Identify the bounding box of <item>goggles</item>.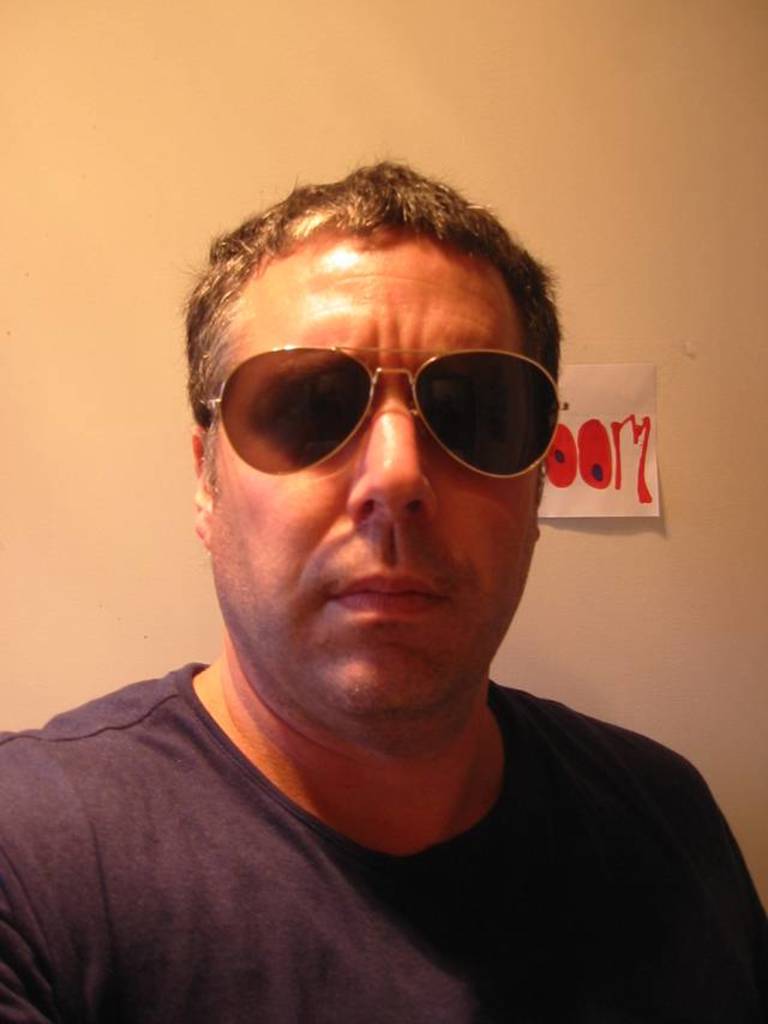
select_region(205, 325, 568, 483).
